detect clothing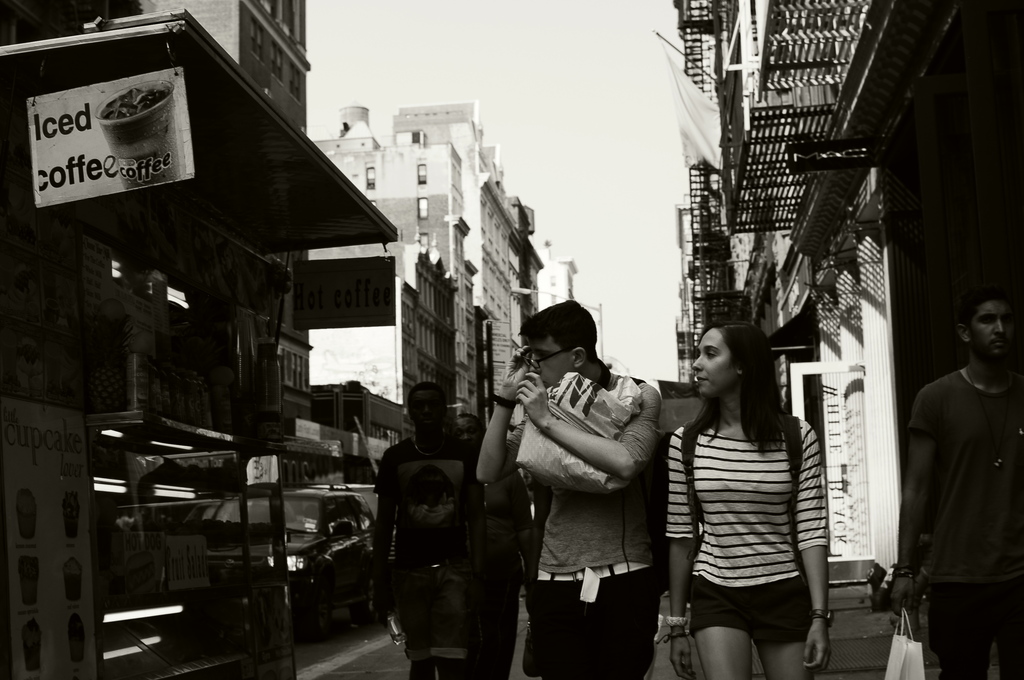
pyautogui.locateOnScreen(909, 321, 1023, 643)
